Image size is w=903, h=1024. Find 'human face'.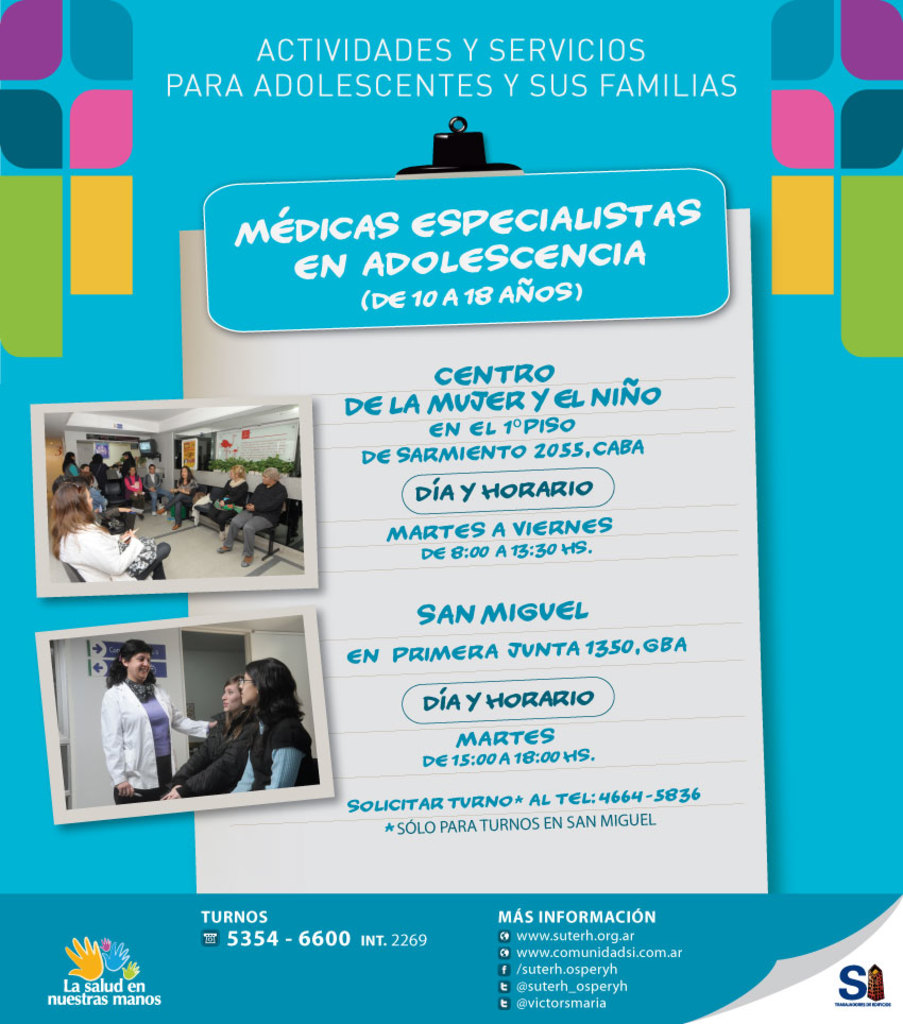
x1=124 y1=649 x2=155 y2=681.
